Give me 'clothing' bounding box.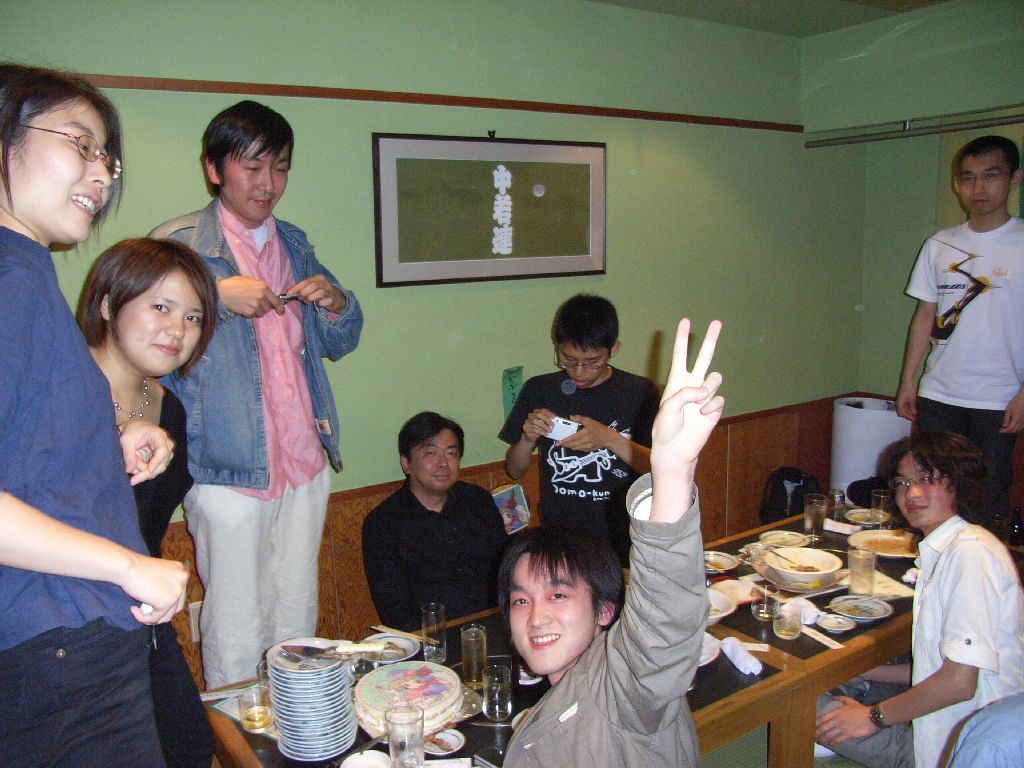
{"x1": 497, "y1": 471, "x2": 714, "y2": 767}.
